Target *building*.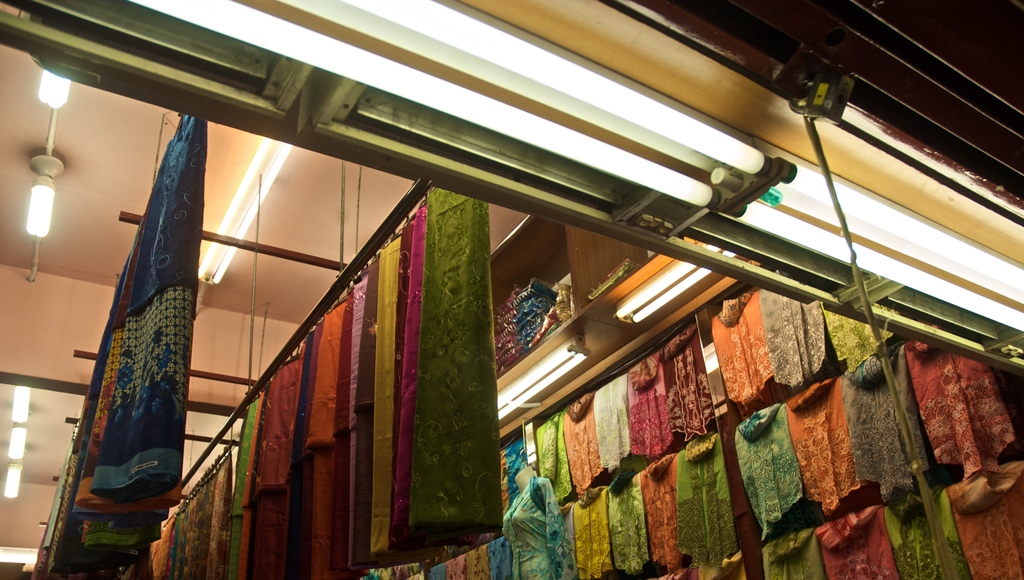
Target region: [0,0,1023,579].
